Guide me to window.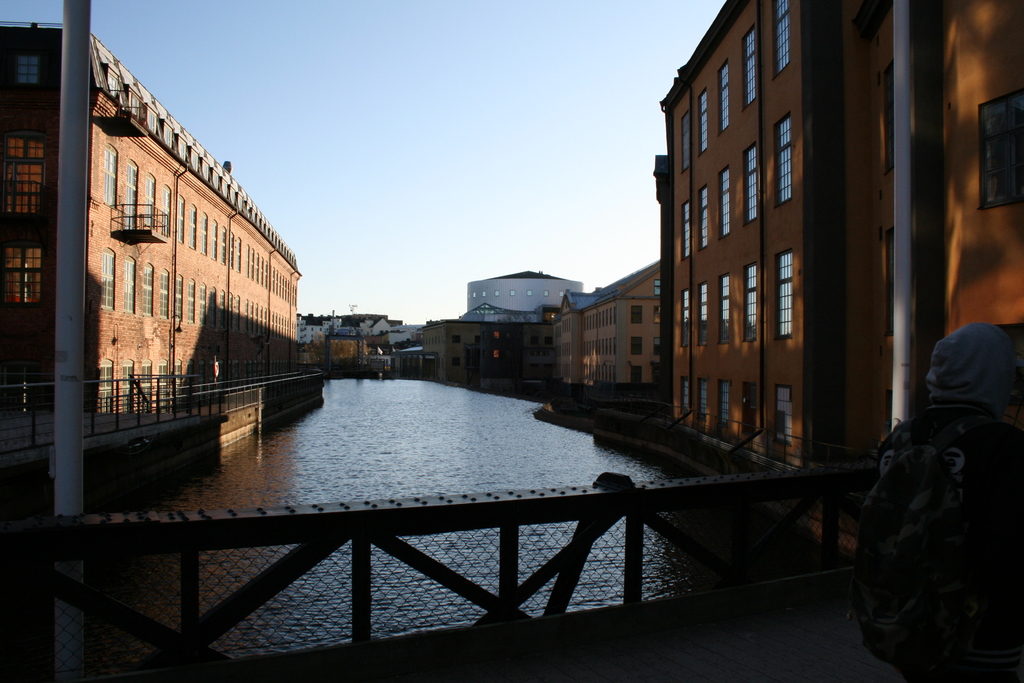
Guidance: 769, 0, 795, 73.
